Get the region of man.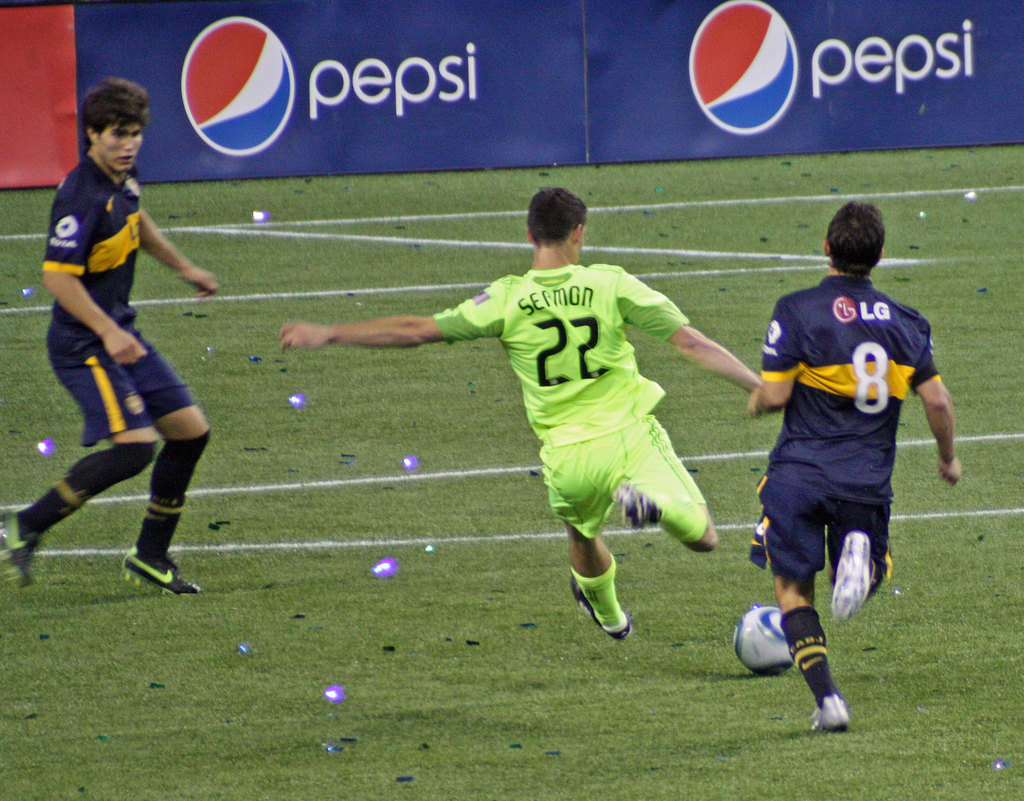
(742, 198, 961, 734).
